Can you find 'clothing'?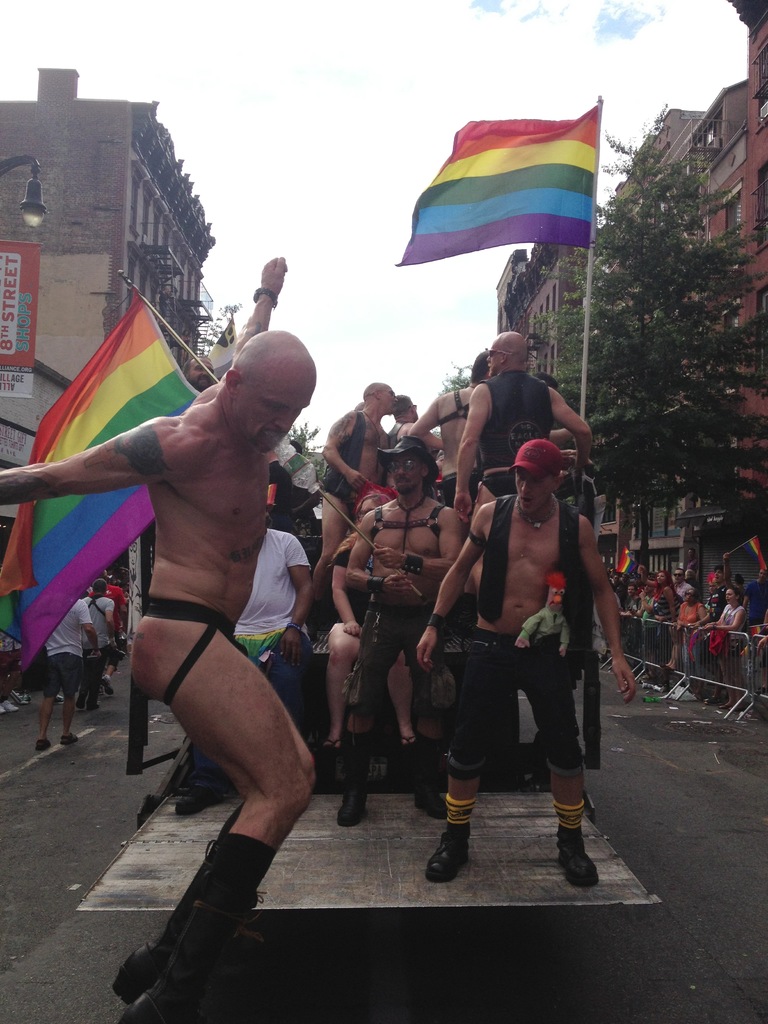
Yes, bounding box: x1=86 y1=601 x2=118 y2=680.
